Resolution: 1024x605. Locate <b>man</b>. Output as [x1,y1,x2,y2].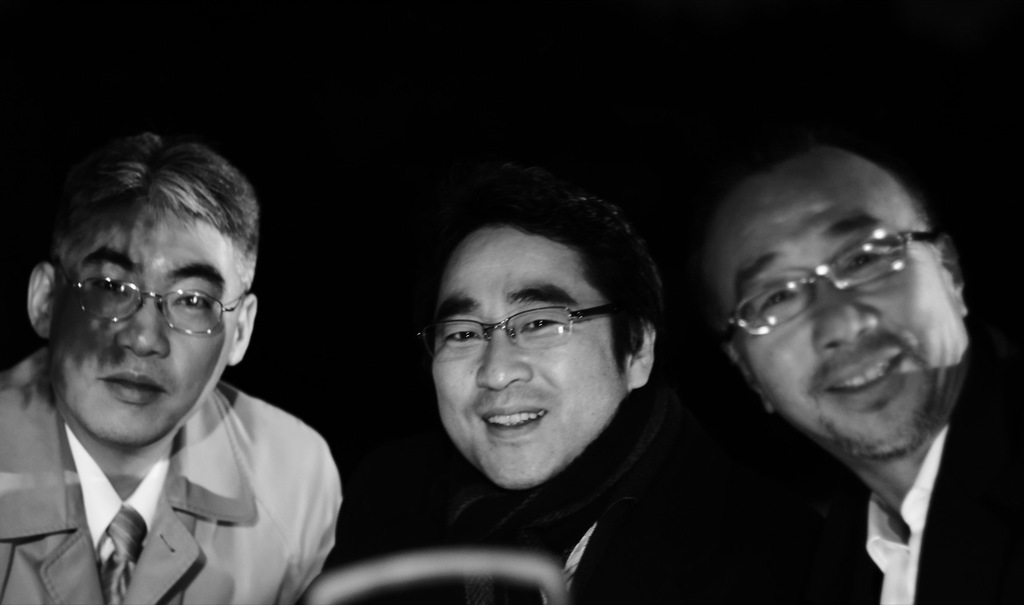
[0,140,387,604].
